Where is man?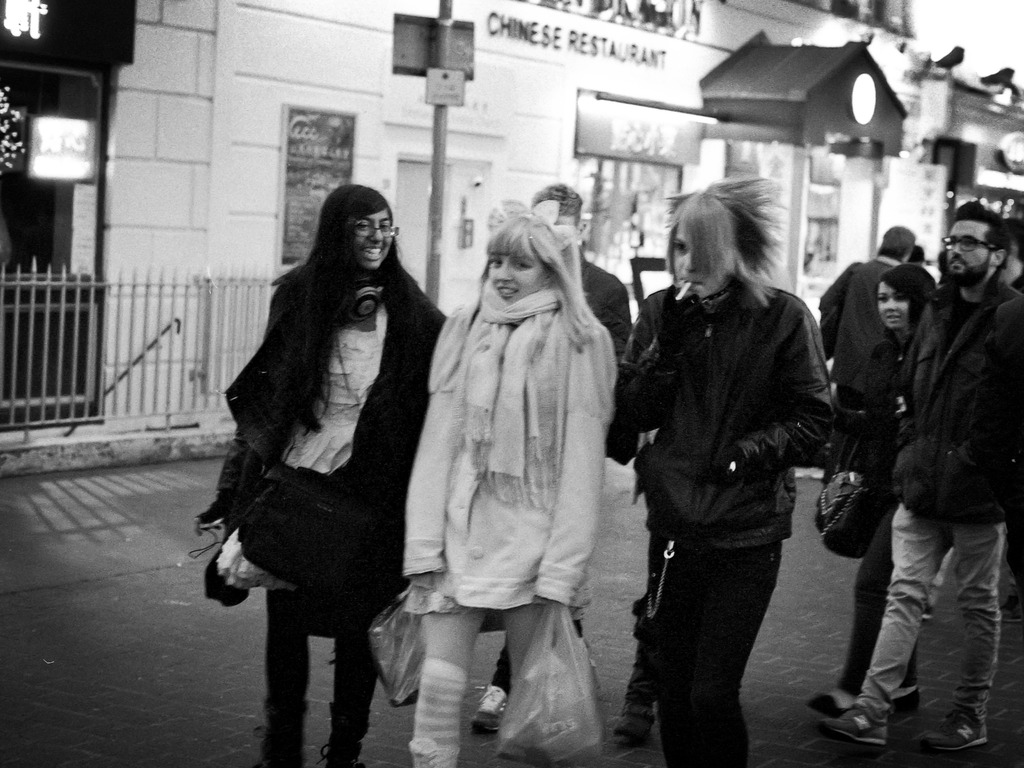
bbox(815, 227, 948, 506).
